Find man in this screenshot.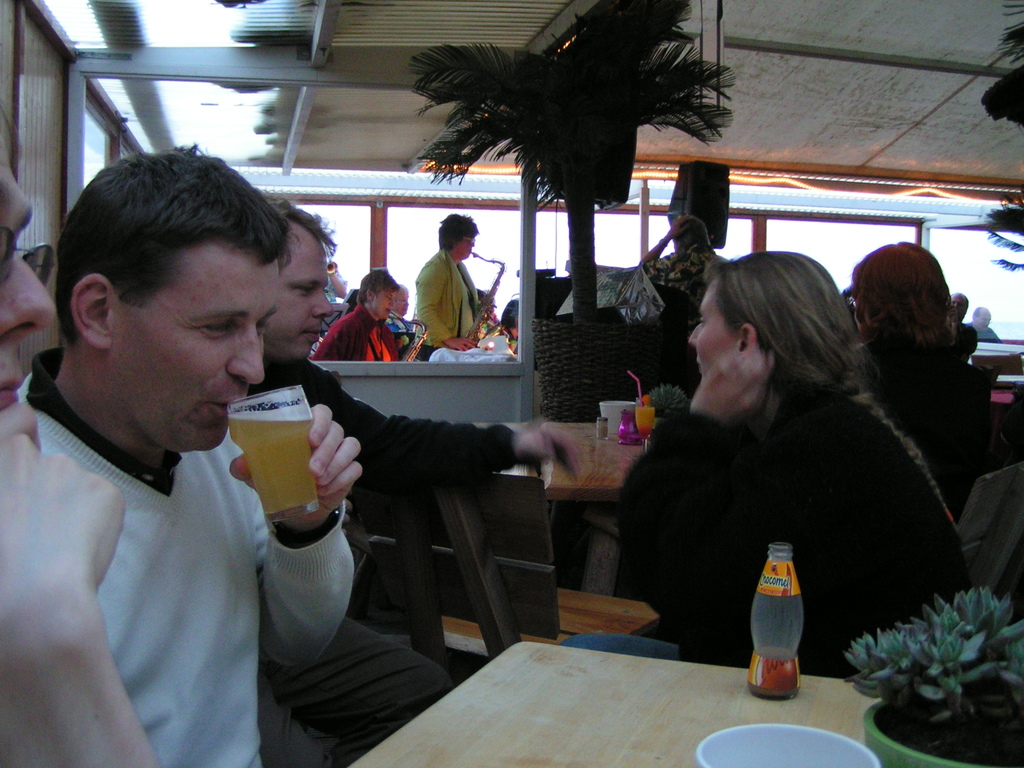
The bounding box for man is [left=311, top=271, right=422, bottom=363].
